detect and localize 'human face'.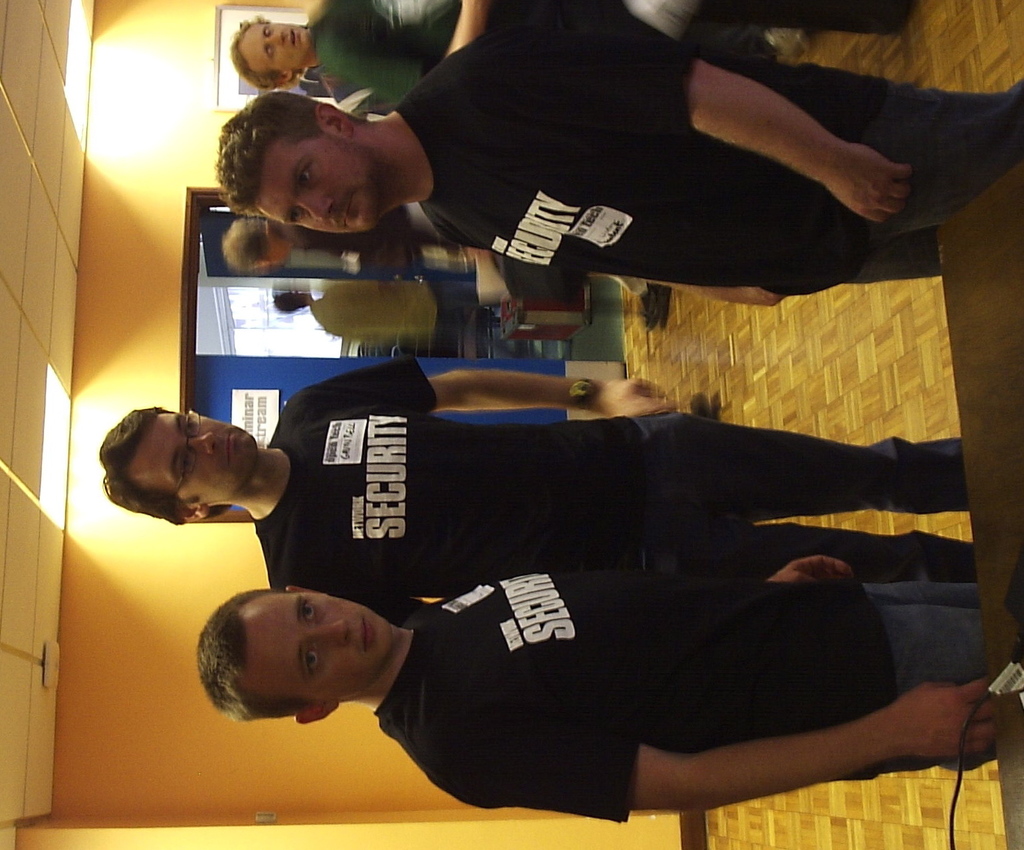
Localized at 245 594 393 704.
